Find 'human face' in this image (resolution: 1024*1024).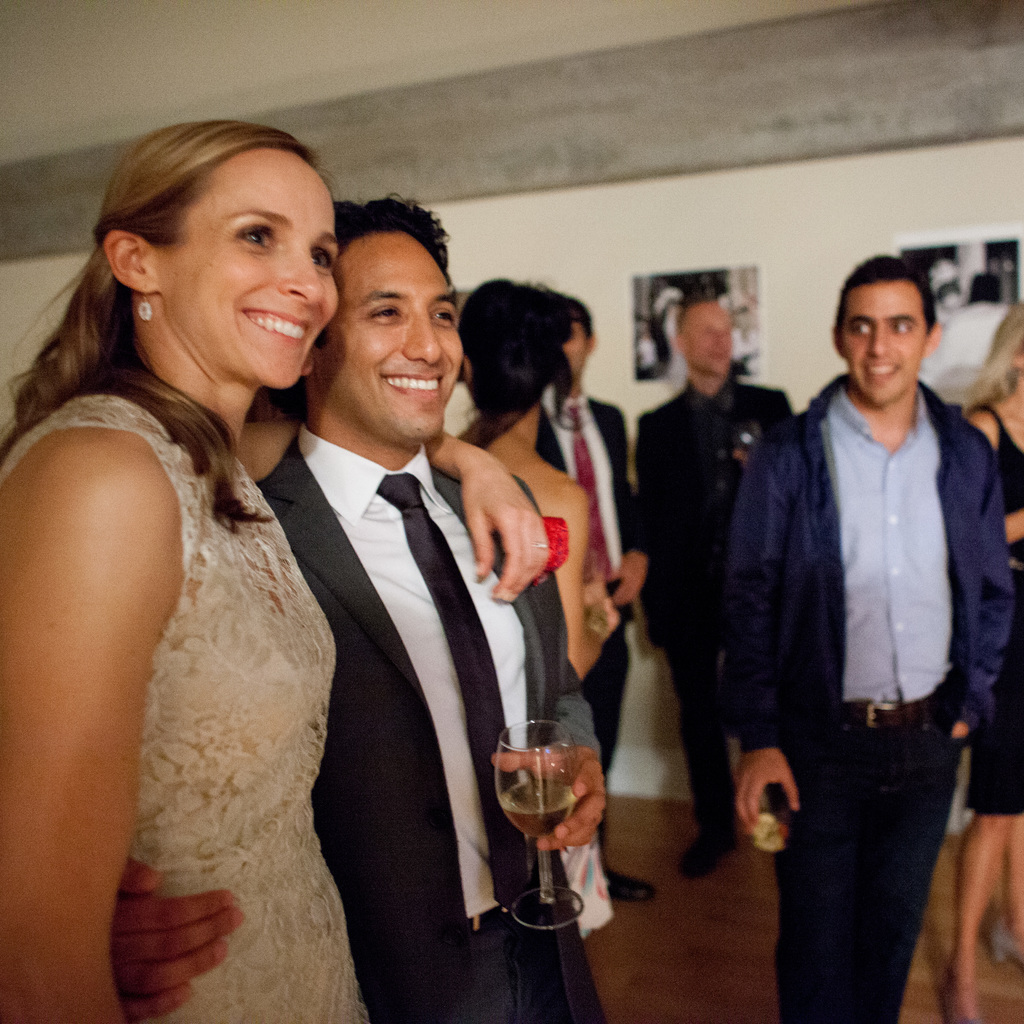
locate(672, 304, 739, 364).
